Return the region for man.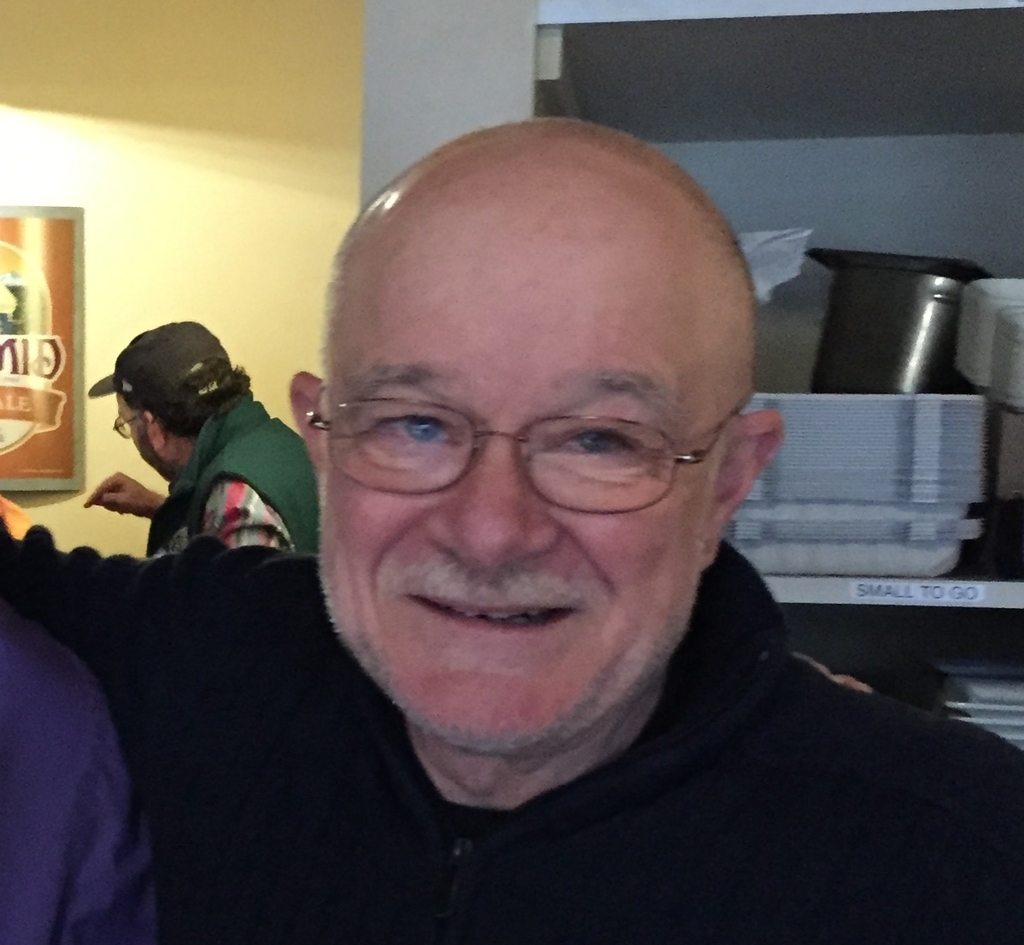
rect(78, 311, 333, 569).
